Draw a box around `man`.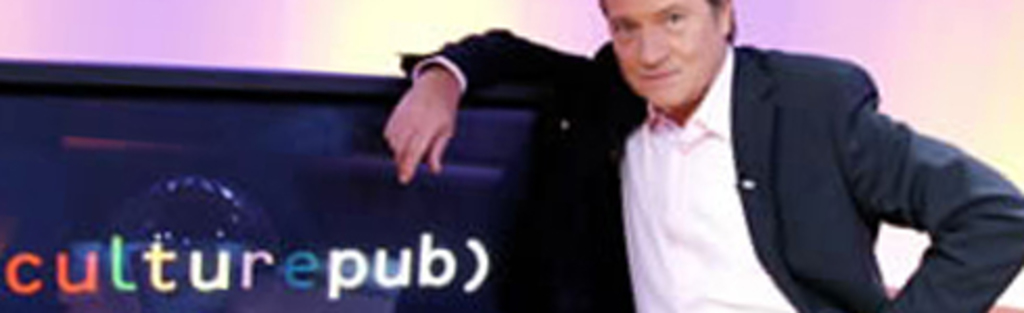
491,0,859,290.
